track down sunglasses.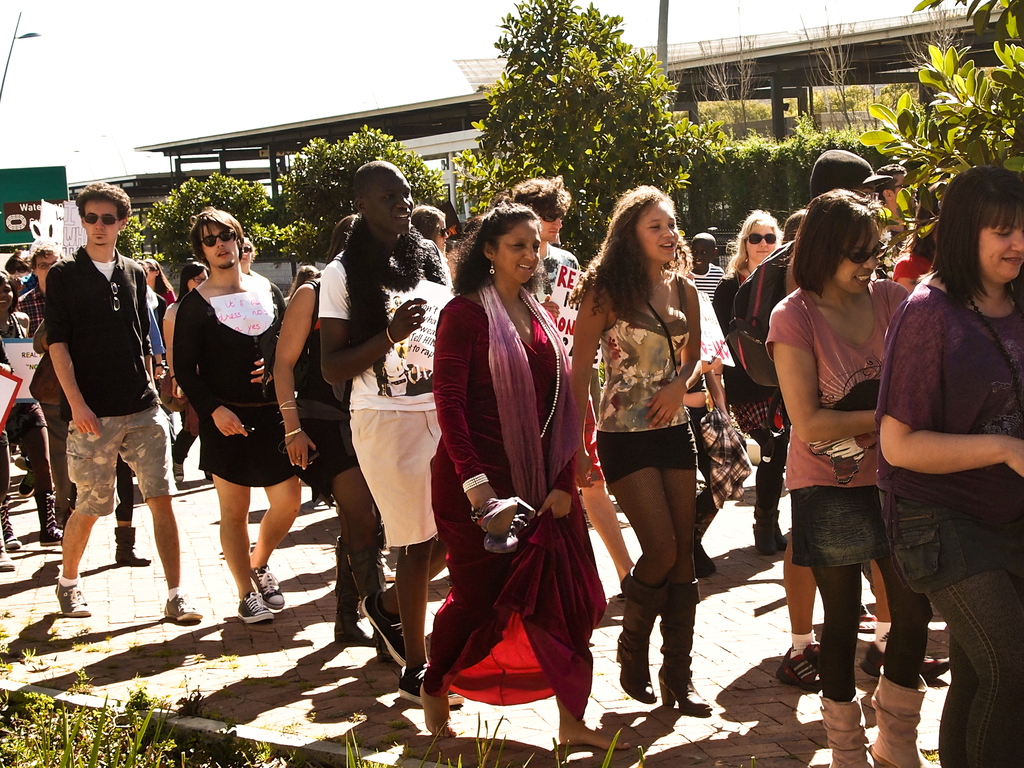
Tracked to {"left": 737, "top": 218, "right": 778, "bottom": 252}.
